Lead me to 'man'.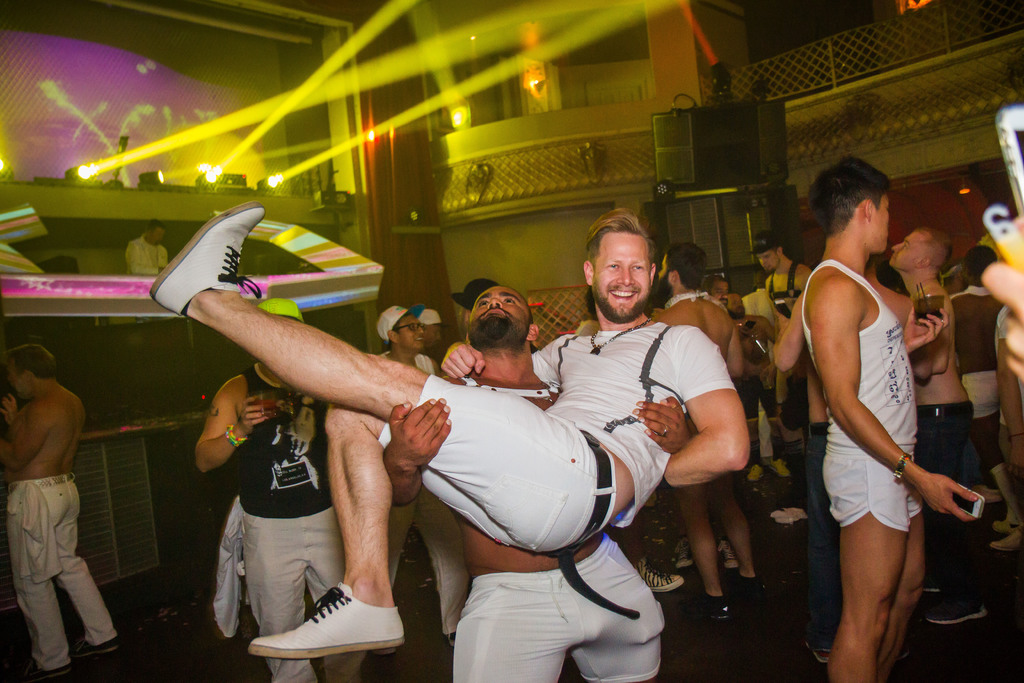
Lead to [382,305,474,654].
